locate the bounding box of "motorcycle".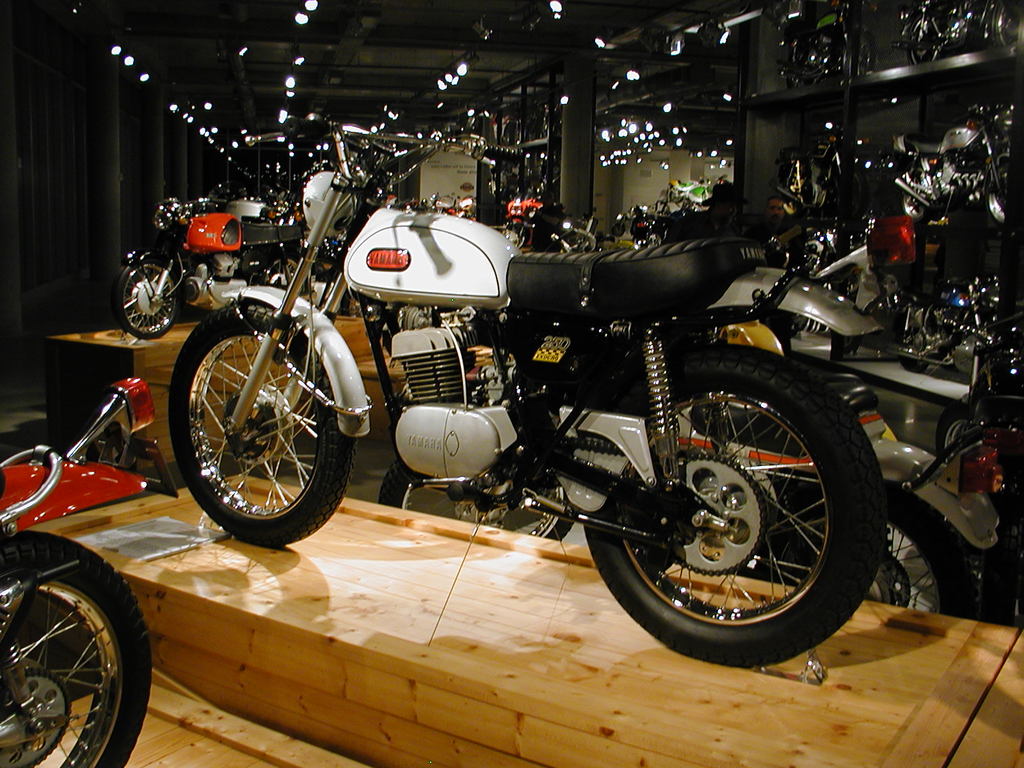
Bounding box: (x1=888, y1=97, x2=1021, y2=225).
